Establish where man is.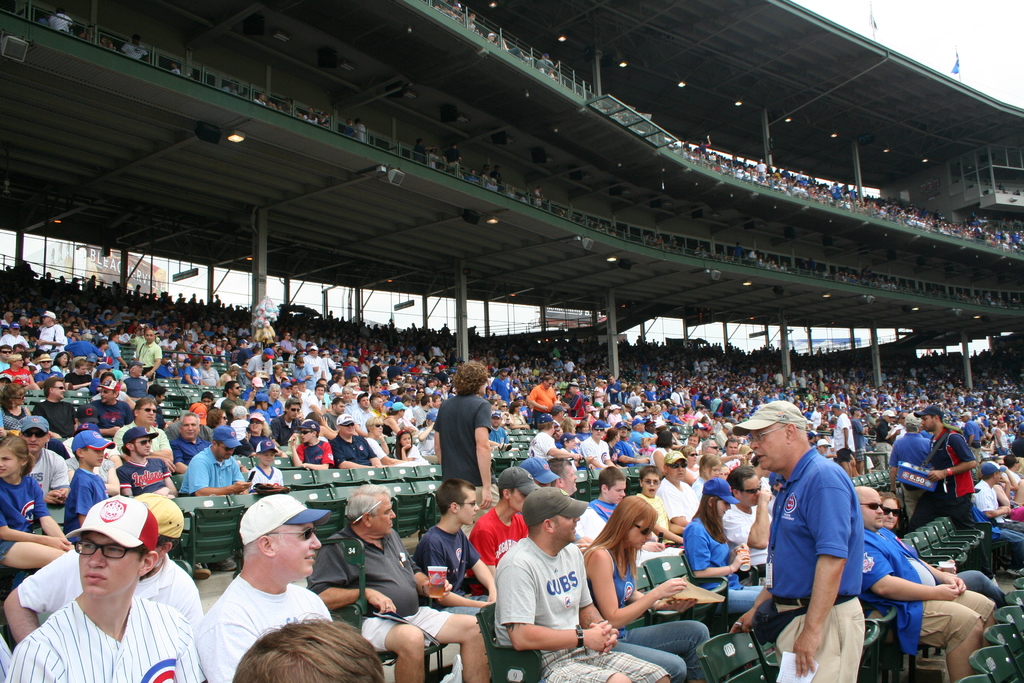
Established at crop(852, 488, 990, 682).
